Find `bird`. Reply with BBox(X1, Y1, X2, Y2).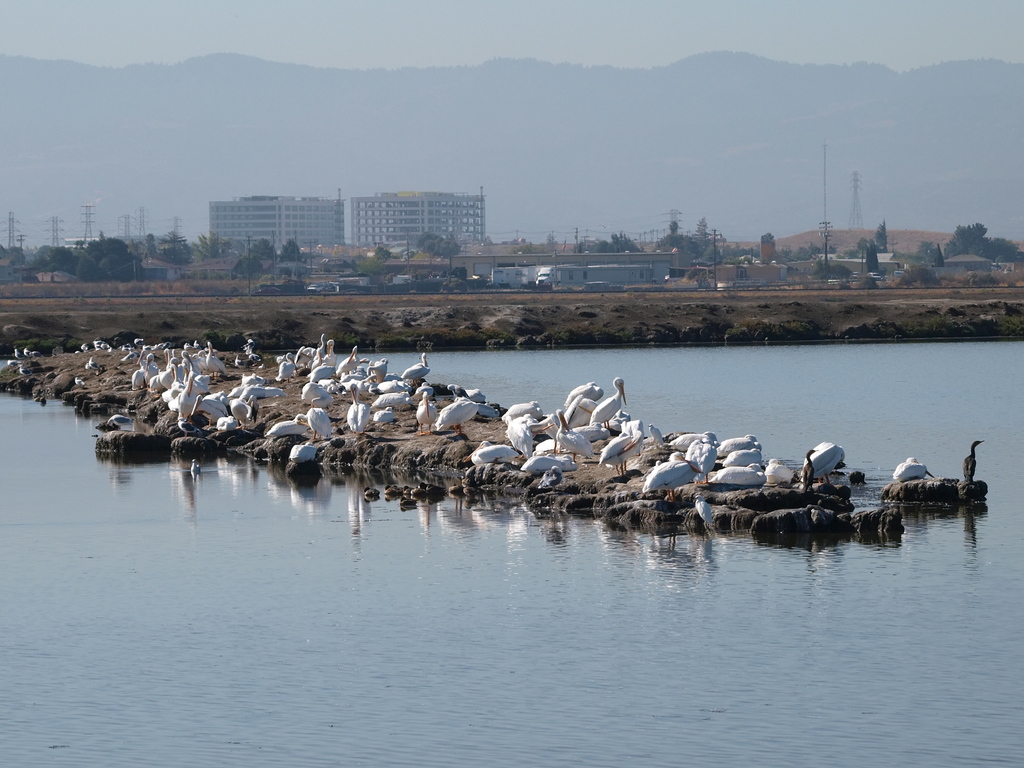
BBox(267, 416, 310, 437).
